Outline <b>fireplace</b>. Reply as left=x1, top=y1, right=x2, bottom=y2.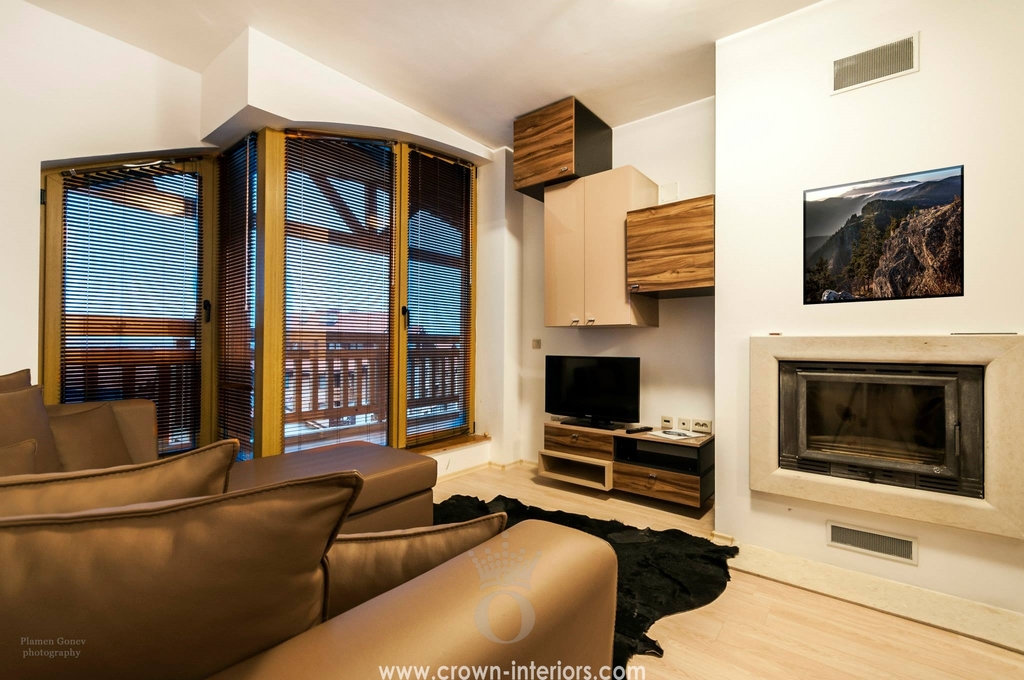
left=749, top=334, right=1023, bottom=540.
